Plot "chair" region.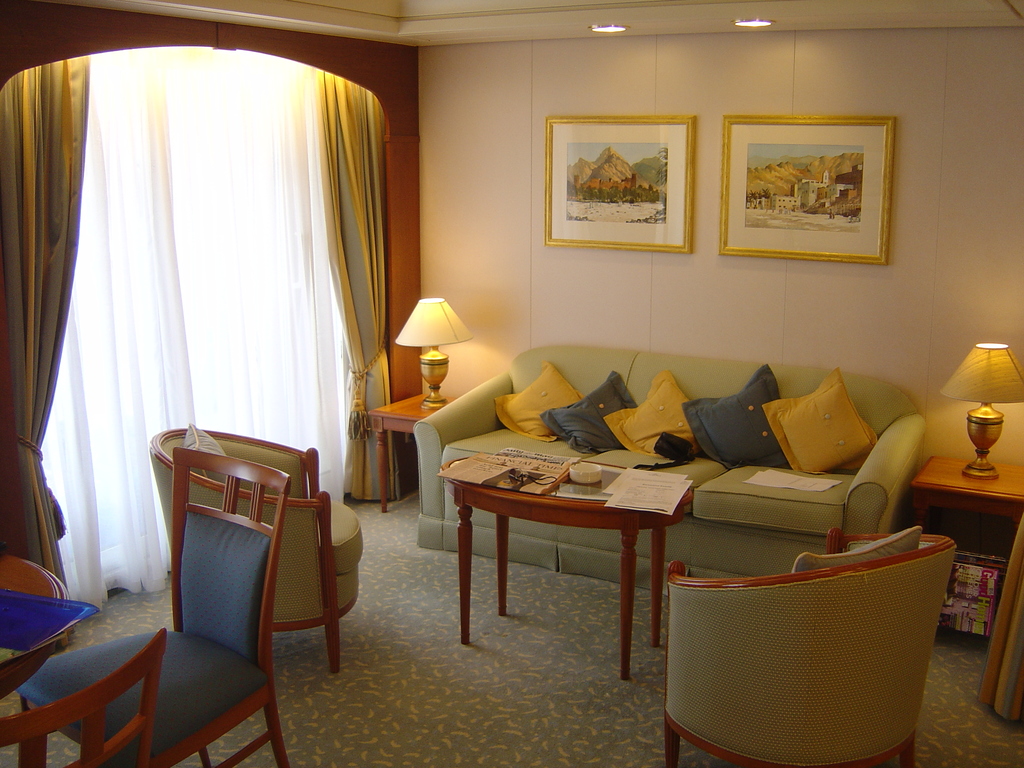
Plotted at box(664, 525, 957, 767).
